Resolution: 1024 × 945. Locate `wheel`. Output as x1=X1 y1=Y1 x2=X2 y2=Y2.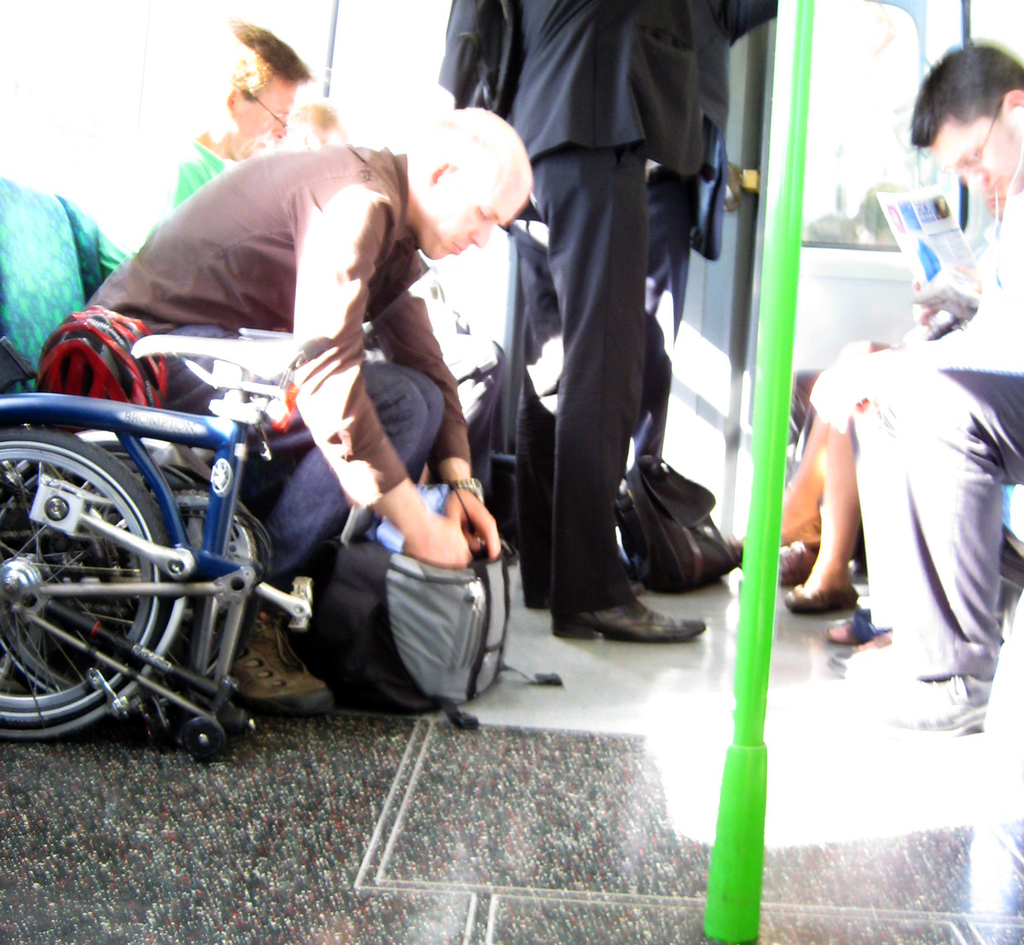
x1=183 y1=716 x2=229 y2=761.
